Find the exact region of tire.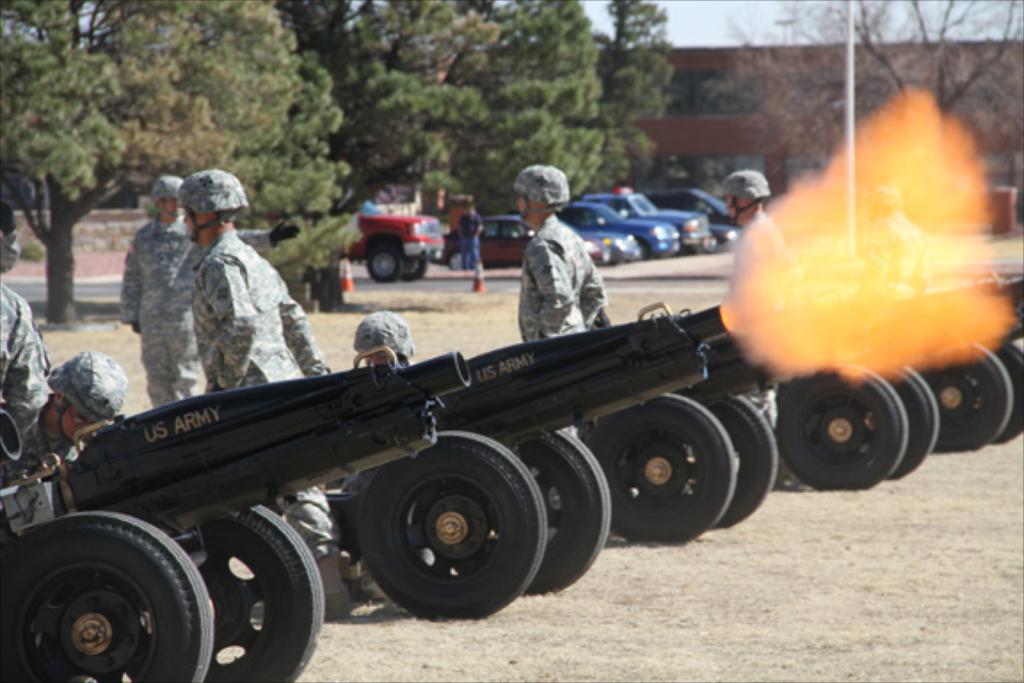
Exact region: Rect(400, 253, 427, 286).
